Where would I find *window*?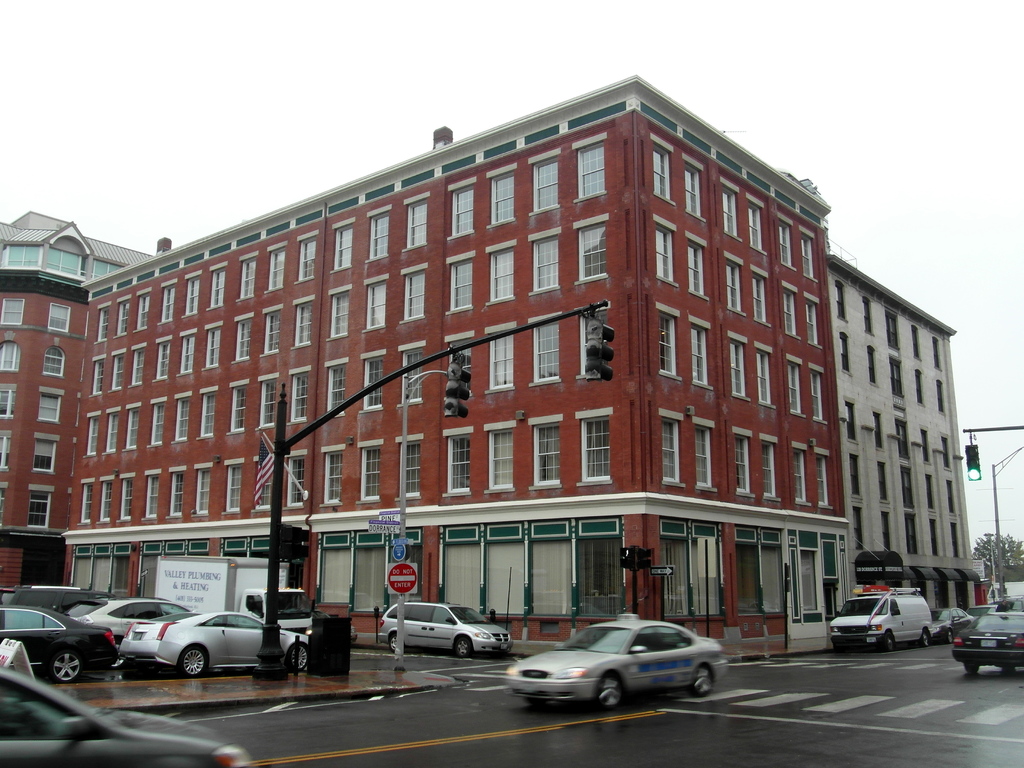
At x1=60, y1=593, x2=92, y2=617.
